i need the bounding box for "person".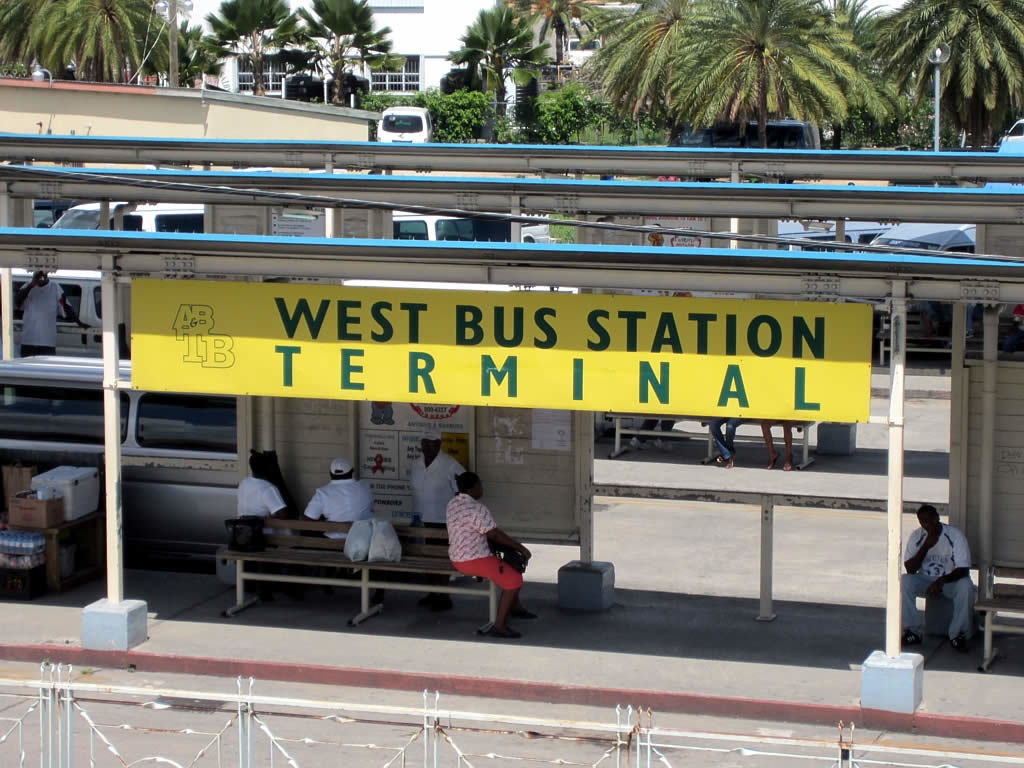
Here it is: left=704, top=414, right=736, bottom=470.
